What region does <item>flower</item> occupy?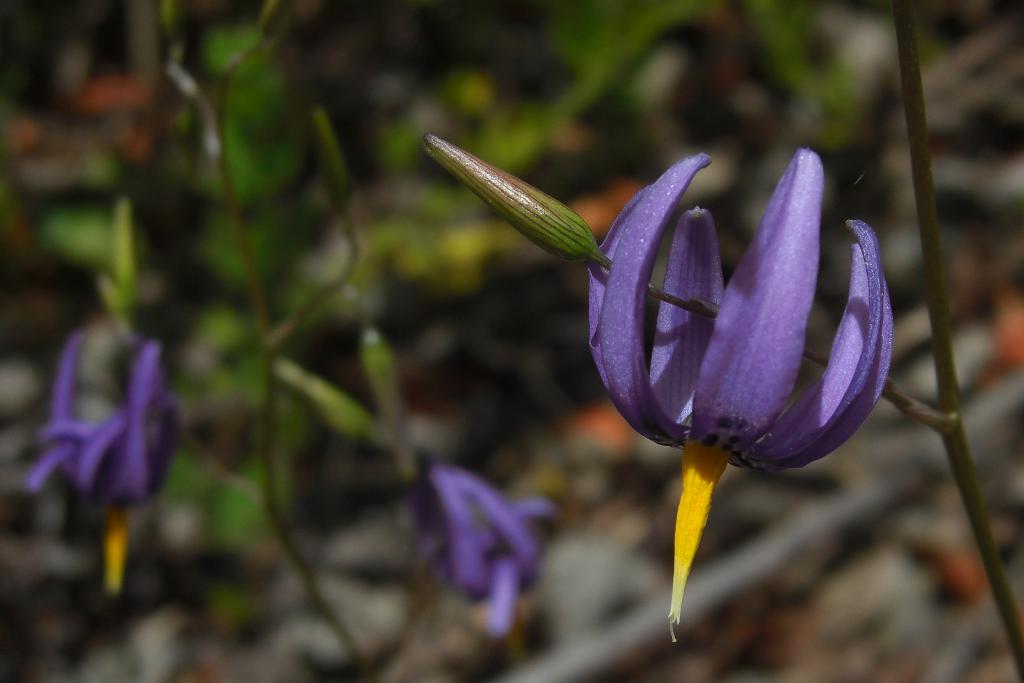
[left=399, top=457, right=572, bottom=647].
